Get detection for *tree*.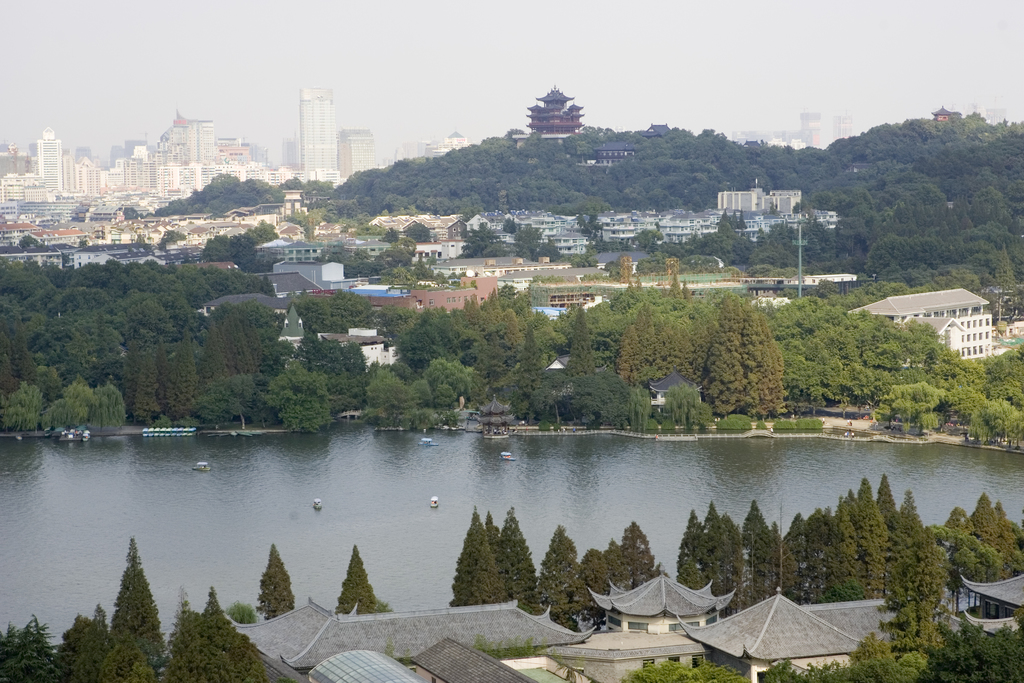
Detection: (x1=723, y1=525, x2=746, y2=616).
